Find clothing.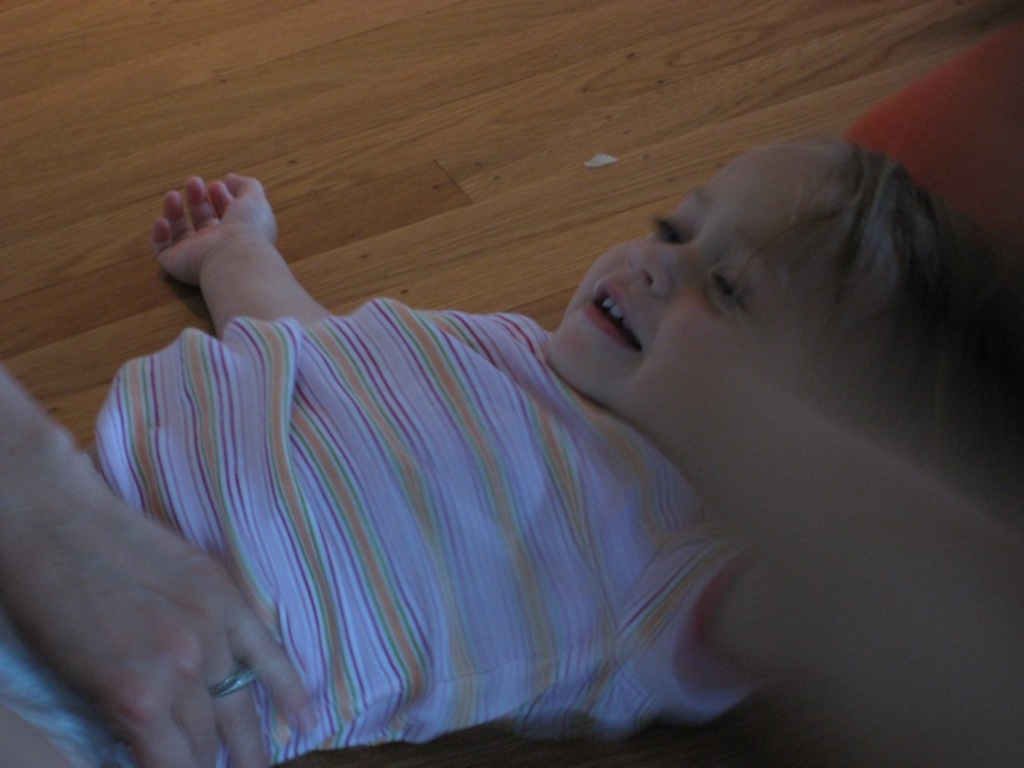
35, 266, 631, 739.
